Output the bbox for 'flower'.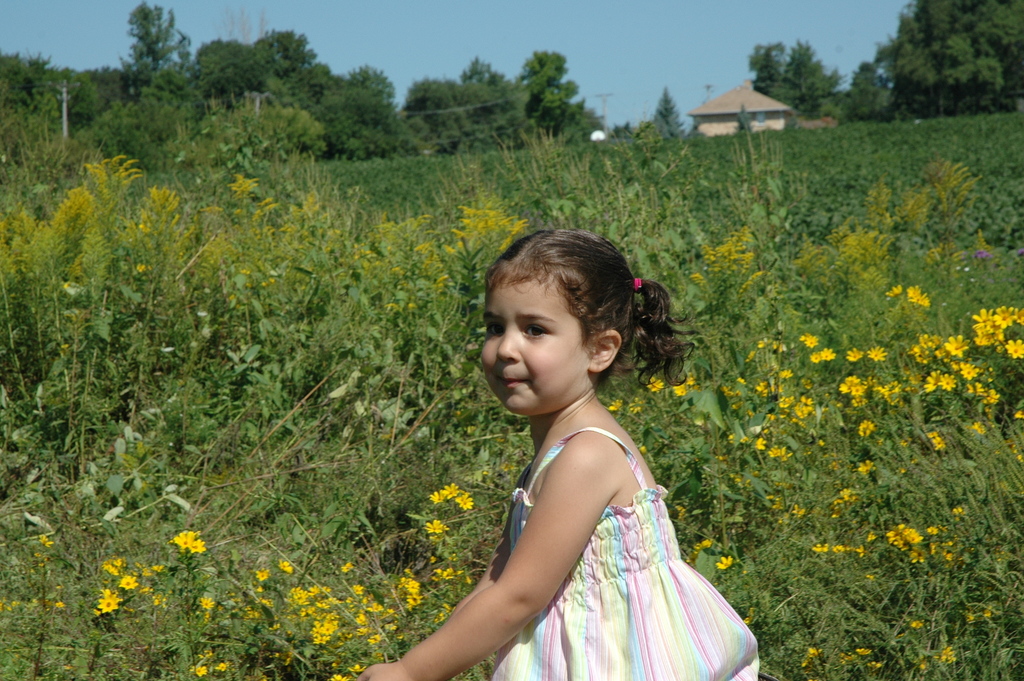
714/556/732/571.
